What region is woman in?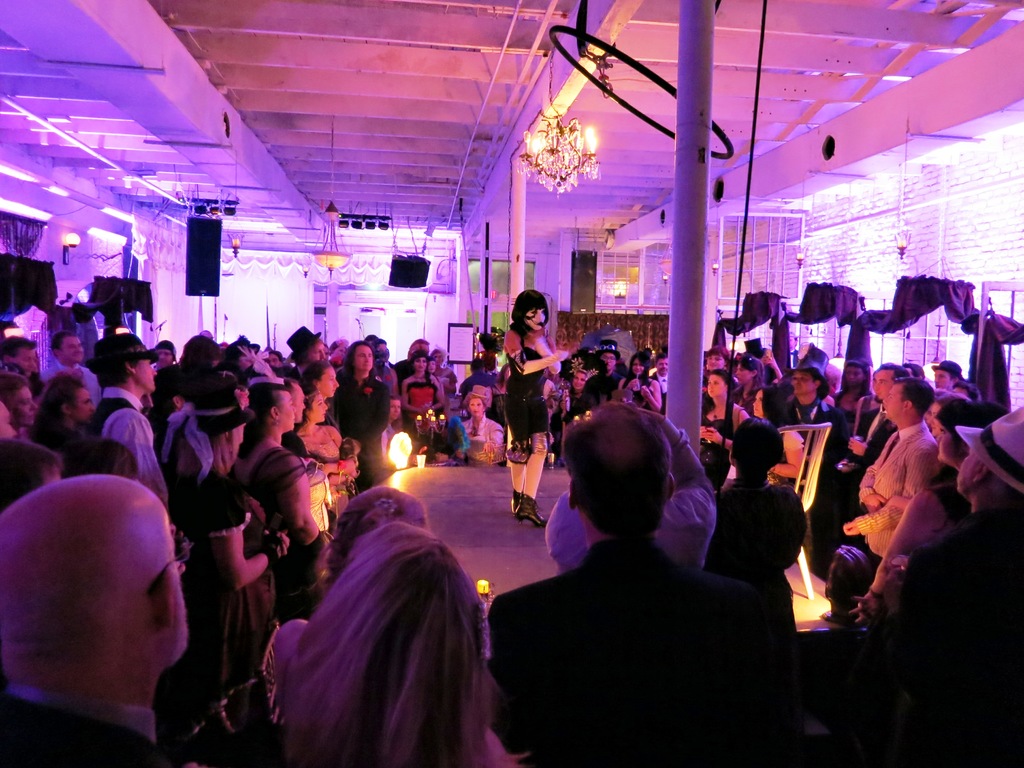
<region>149, 364, 188, 451</region>.
